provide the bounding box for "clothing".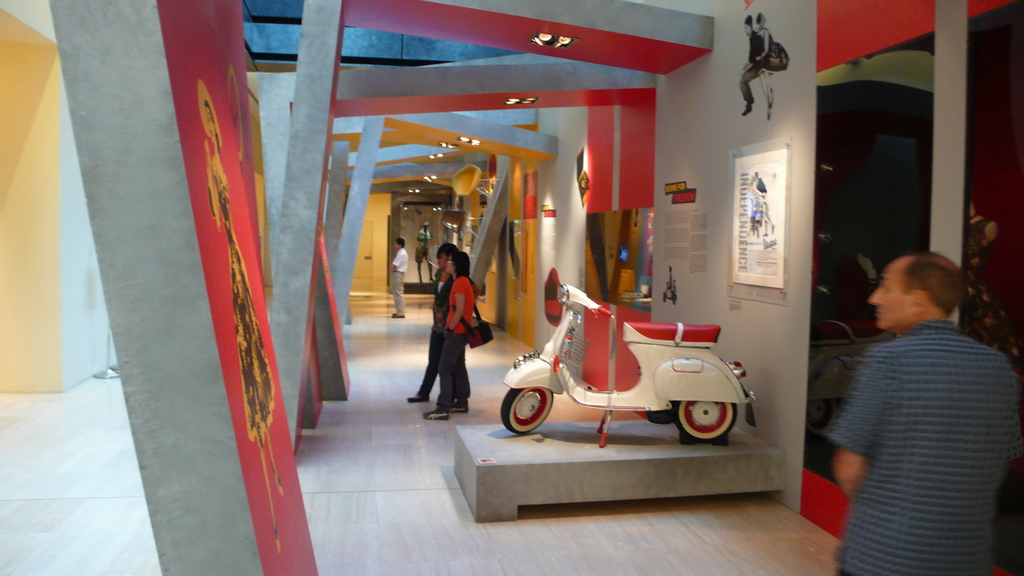
392:248:407:319.
